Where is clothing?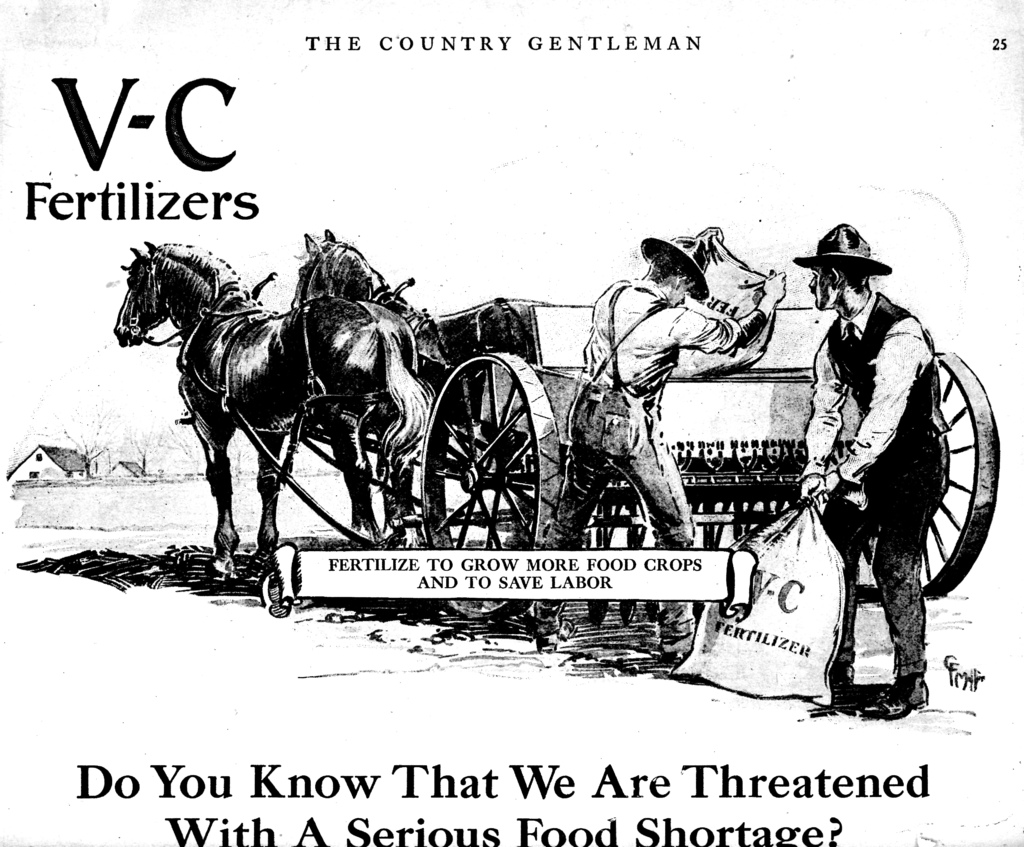
pyautogui.locateOnScreen(579, 232, 740, 561).
